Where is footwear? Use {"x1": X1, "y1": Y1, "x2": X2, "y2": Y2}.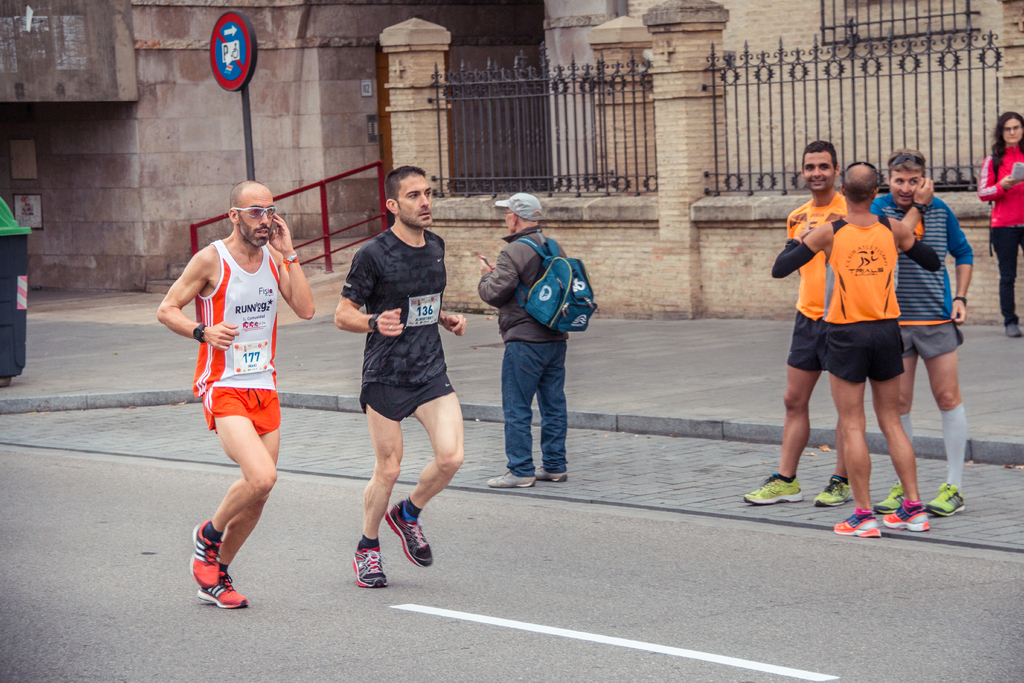
{"x1": 871, "y1": 477, "x2": 904, "y2": 514}.
